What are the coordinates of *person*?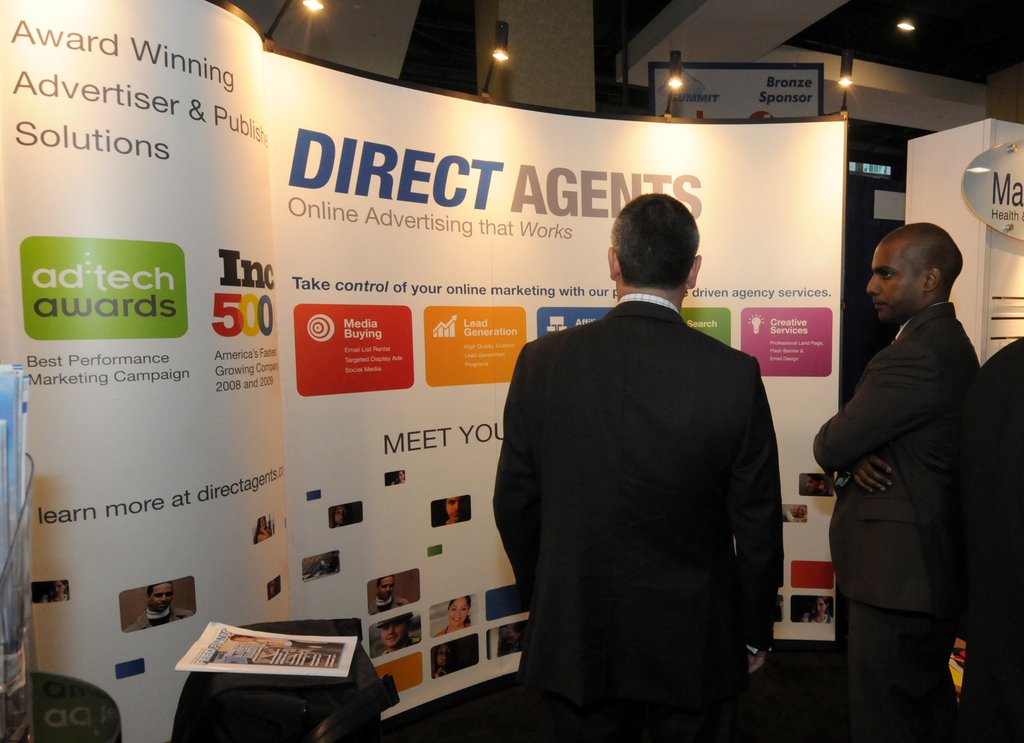
x1=394 y1=466 x2=404 y2=487.
